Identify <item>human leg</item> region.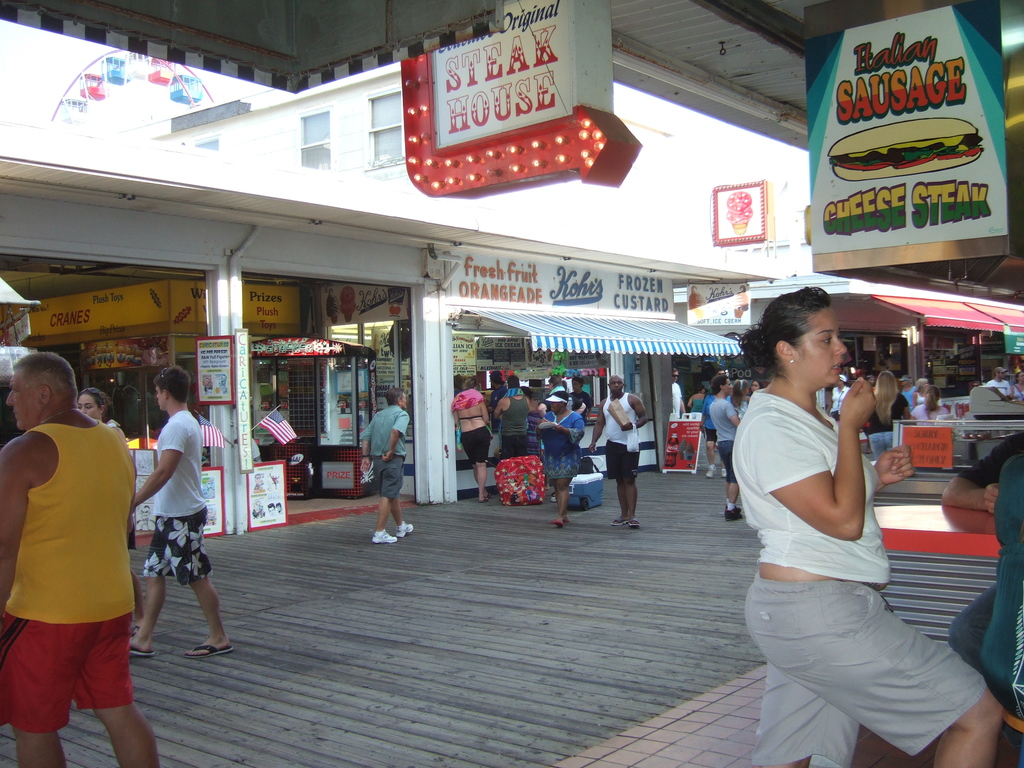
Region: 620/439/639/529.
